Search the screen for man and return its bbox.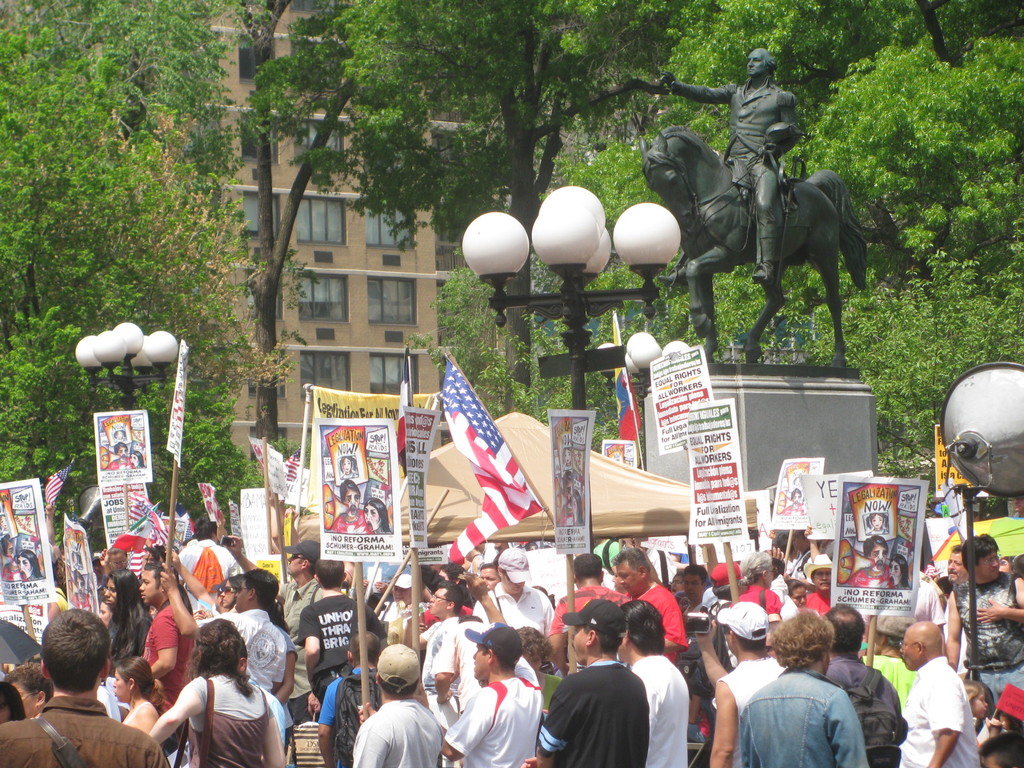
Found: (left=618, top=606, right=686, bottom=767).
